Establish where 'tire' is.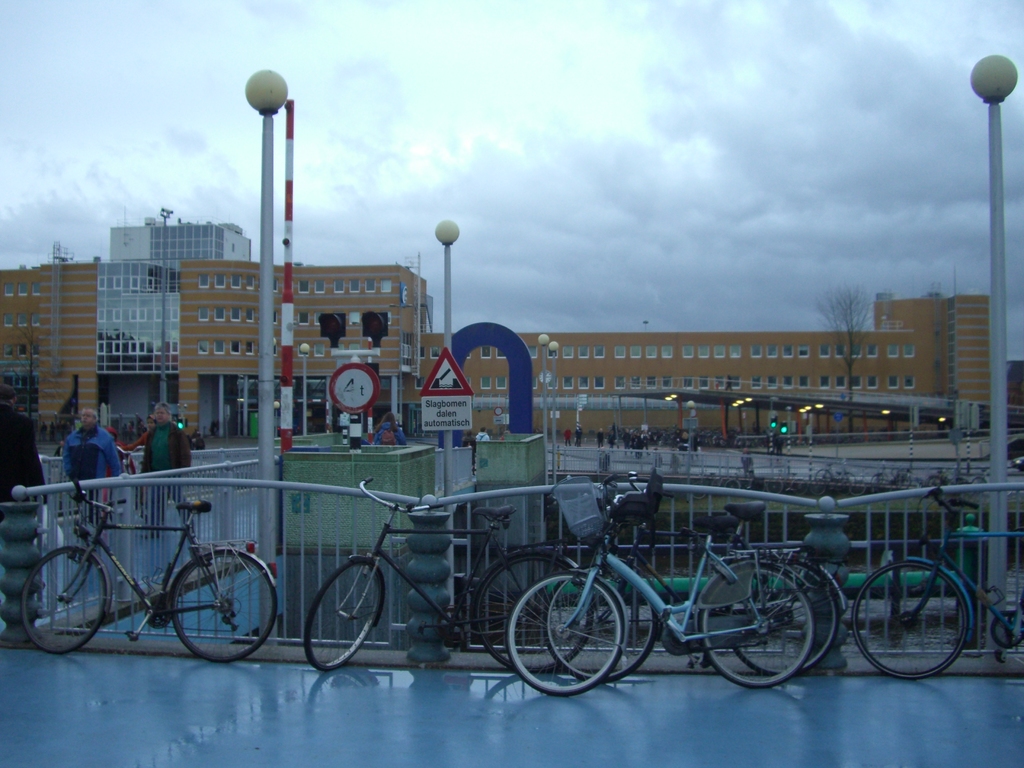
Established at <box>544,561,662,683</box>.
